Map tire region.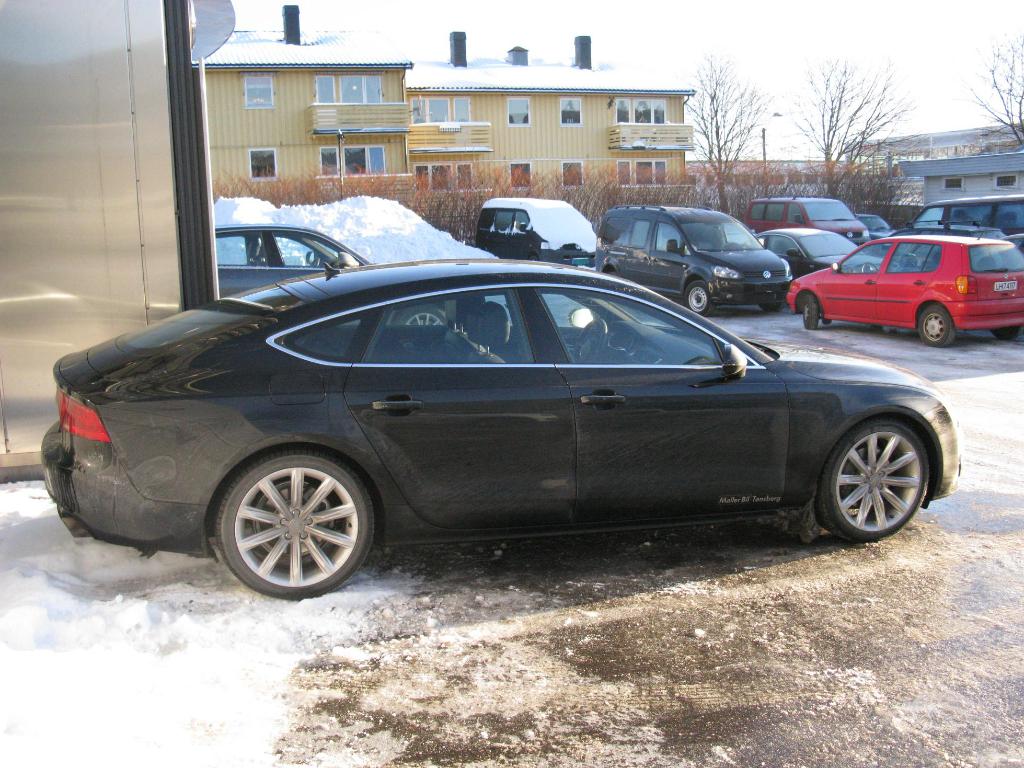
Mapped to bbox(216, 450, 369, 611).
